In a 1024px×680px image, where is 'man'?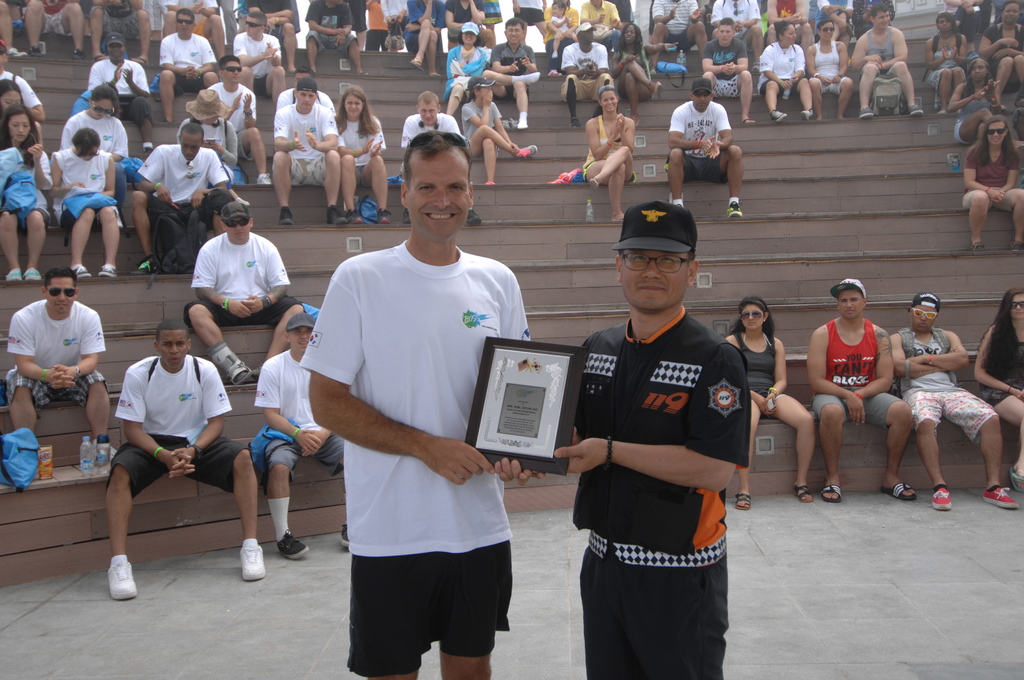
Rect(302, 109, 527, 679).
